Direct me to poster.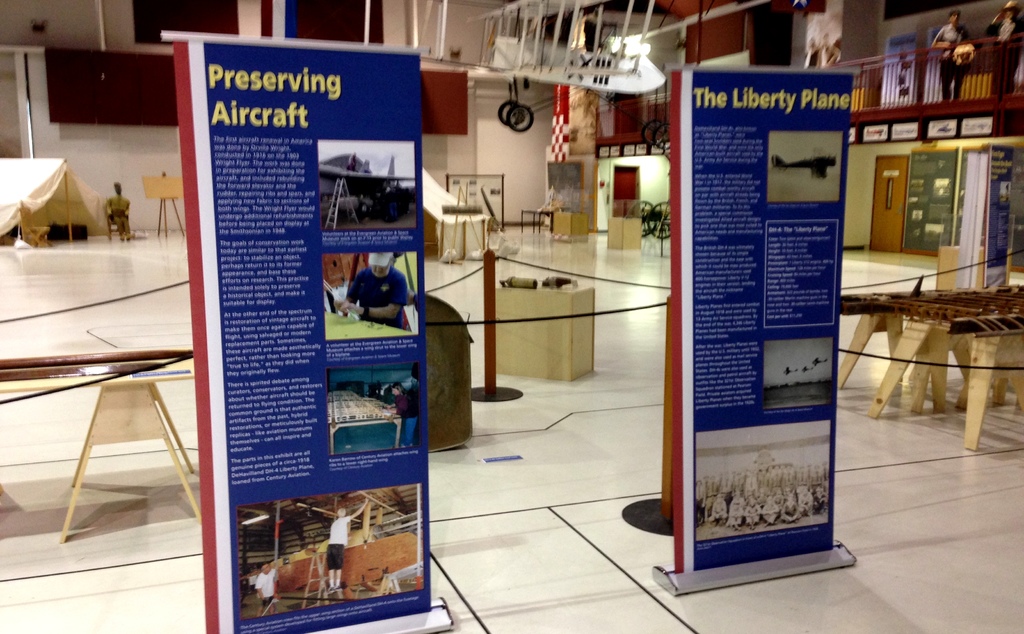
Direction: select_region(177, 38, 439, 633).
